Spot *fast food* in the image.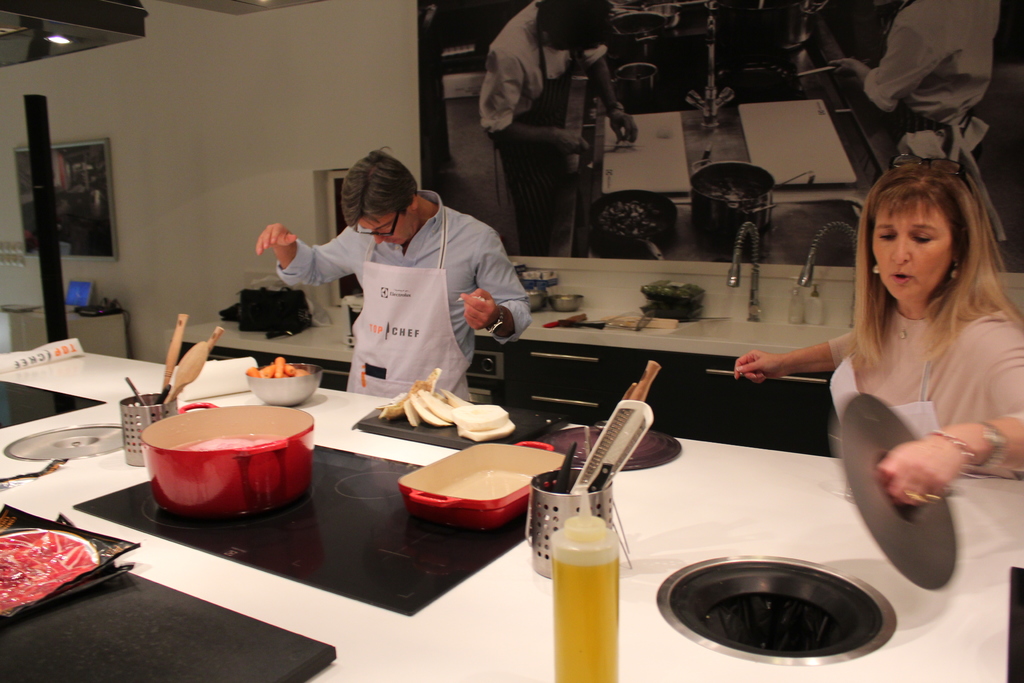
*fast food* found at x1=276 y1=355 x2=283 y2=377.
